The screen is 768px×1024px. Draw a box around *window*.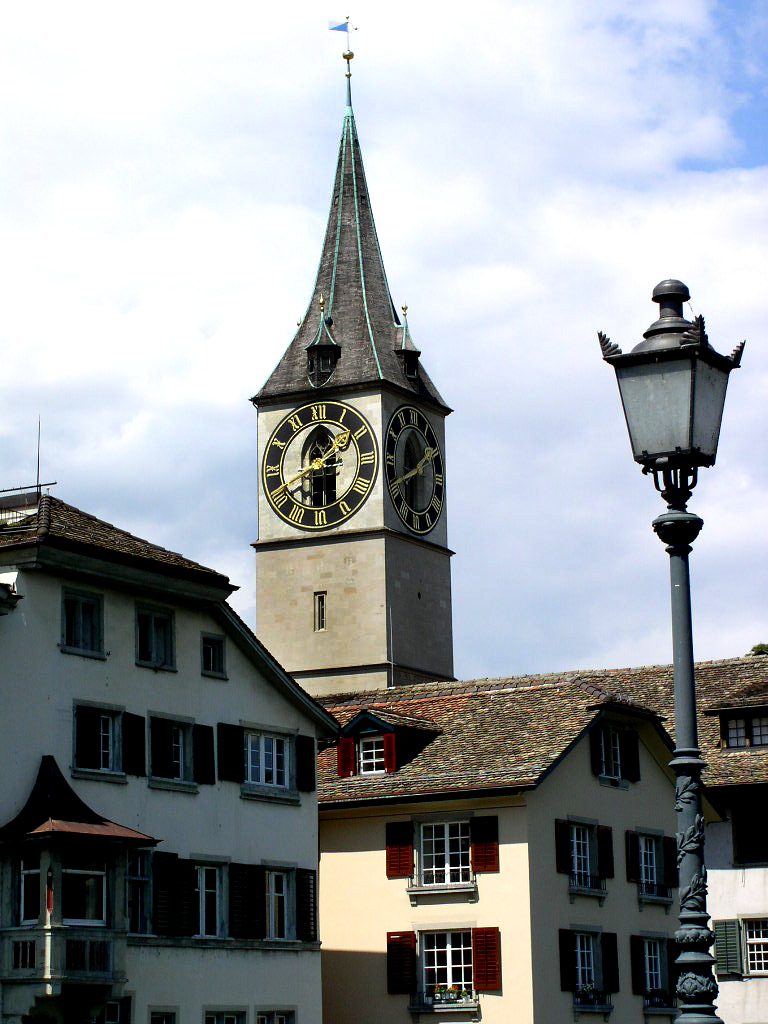
<box>383,918,500,1018</box>.
